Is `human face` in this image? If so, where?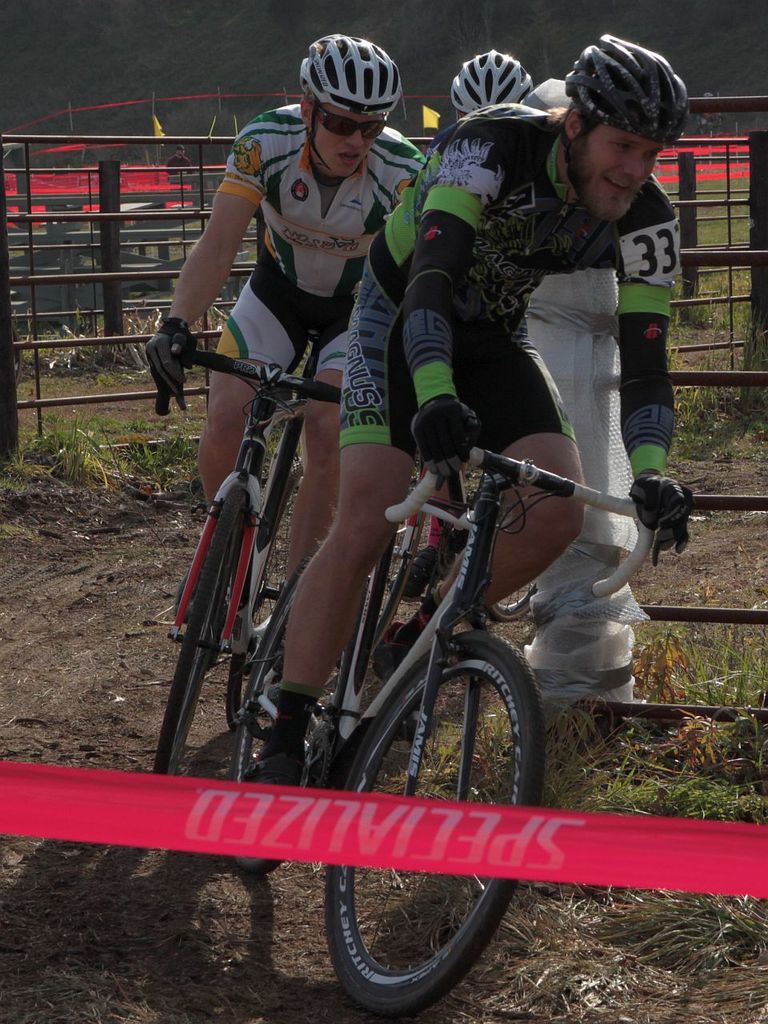
Yes, at x1=314, y1=114, x2=377, y2=178.
